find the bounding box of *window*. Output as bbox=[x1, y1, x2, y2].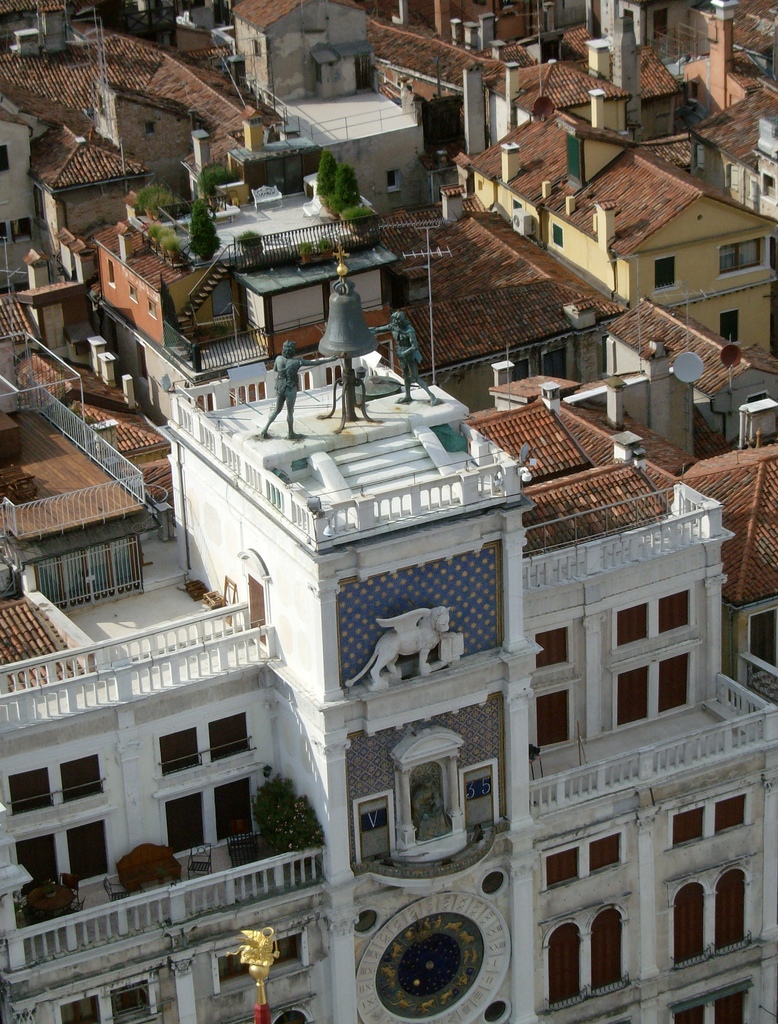
bbox=[17, 835, 63, 900].
